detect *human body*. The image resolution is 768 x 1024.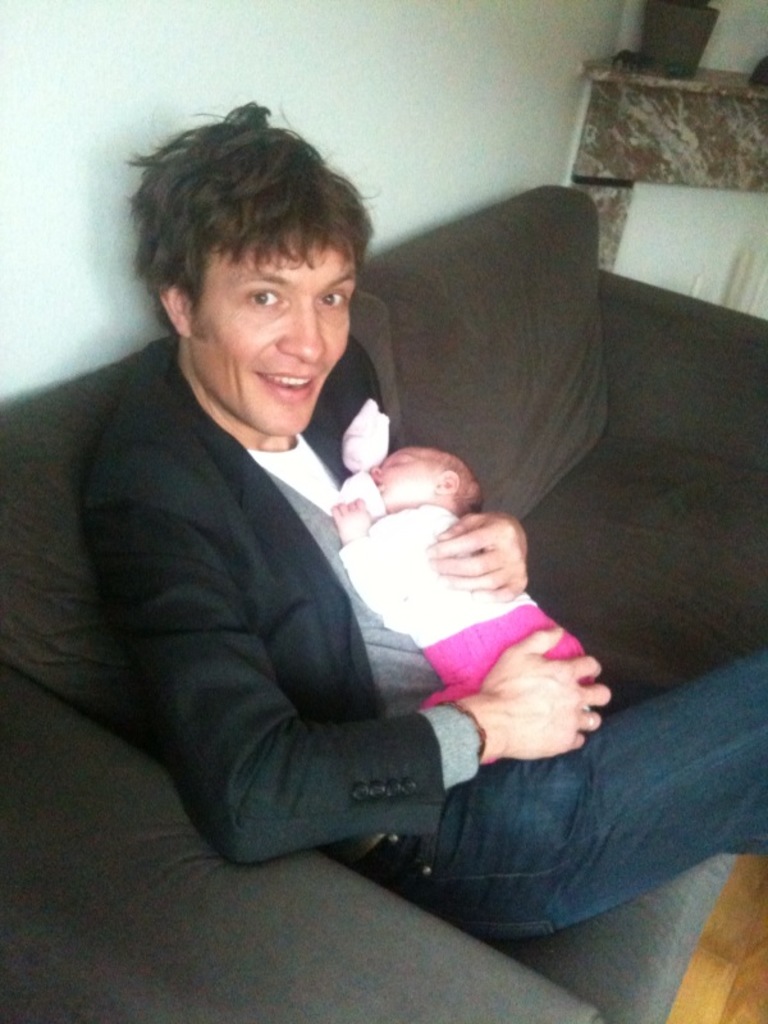
x1=332 y1=444 x2=559 y2=696.
